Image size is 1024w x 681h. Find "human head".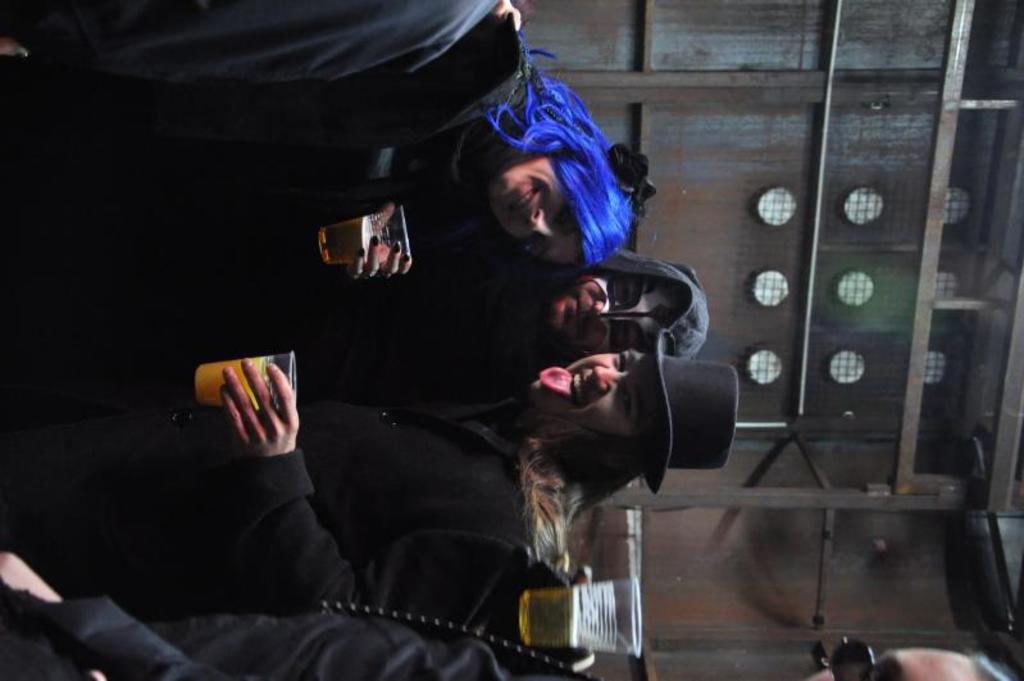
pyautogui.locateOnScreen(482, 136, 637, 271).
